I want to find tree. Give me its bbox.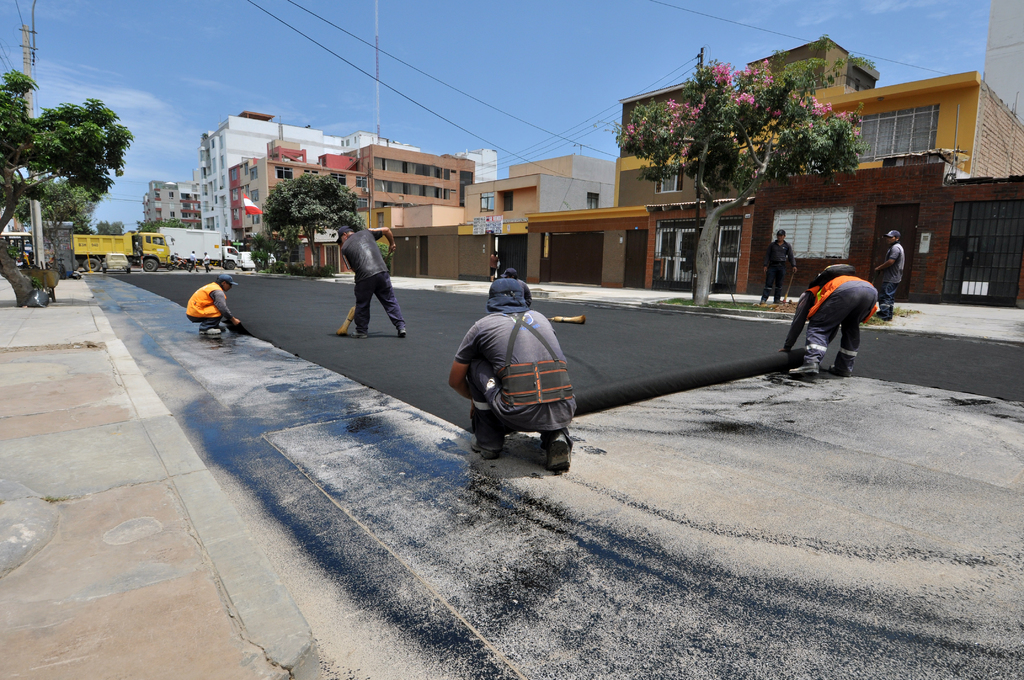
bbox=[268, 175, 360, 281].
